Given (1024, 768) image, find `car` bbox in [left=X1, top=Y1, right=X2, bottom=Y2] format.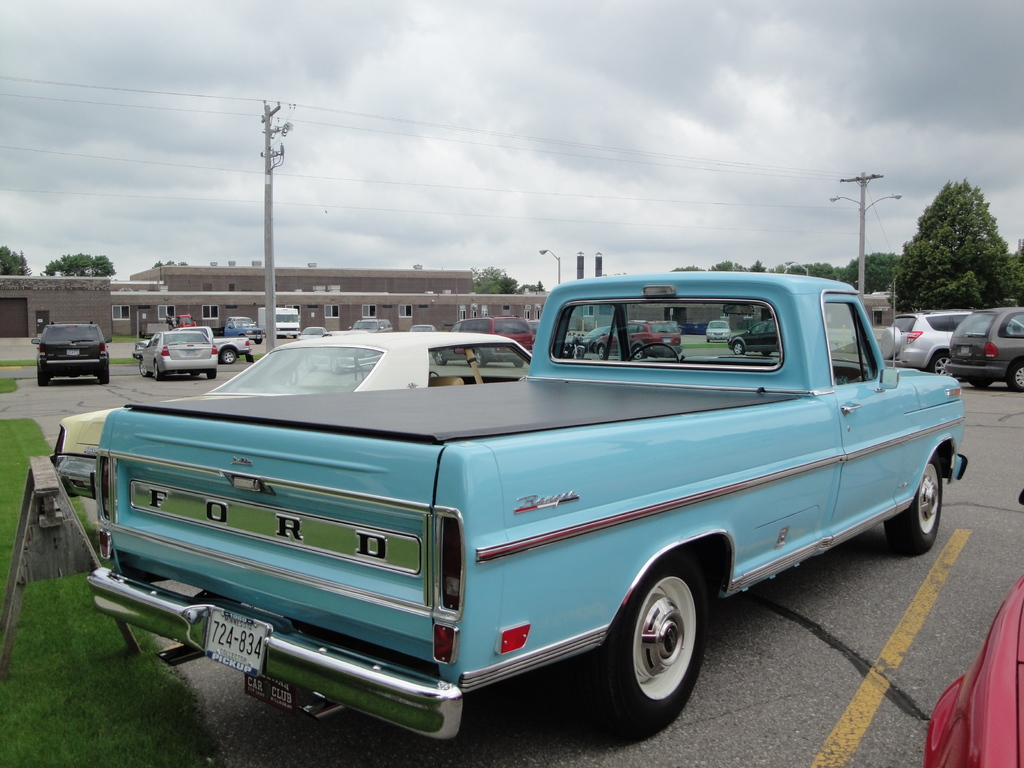
[left=946, top=306, right=1023, bottom=393].
